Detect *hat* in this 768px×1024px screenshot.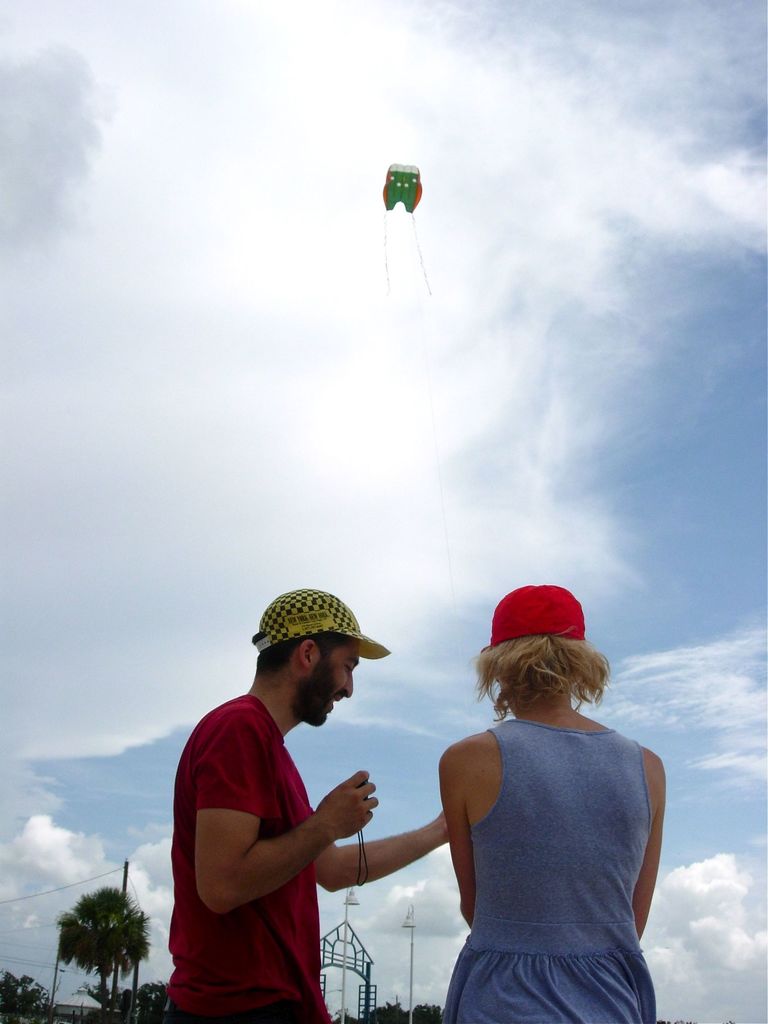
Detection: locate(252, 585, 392, 659).
